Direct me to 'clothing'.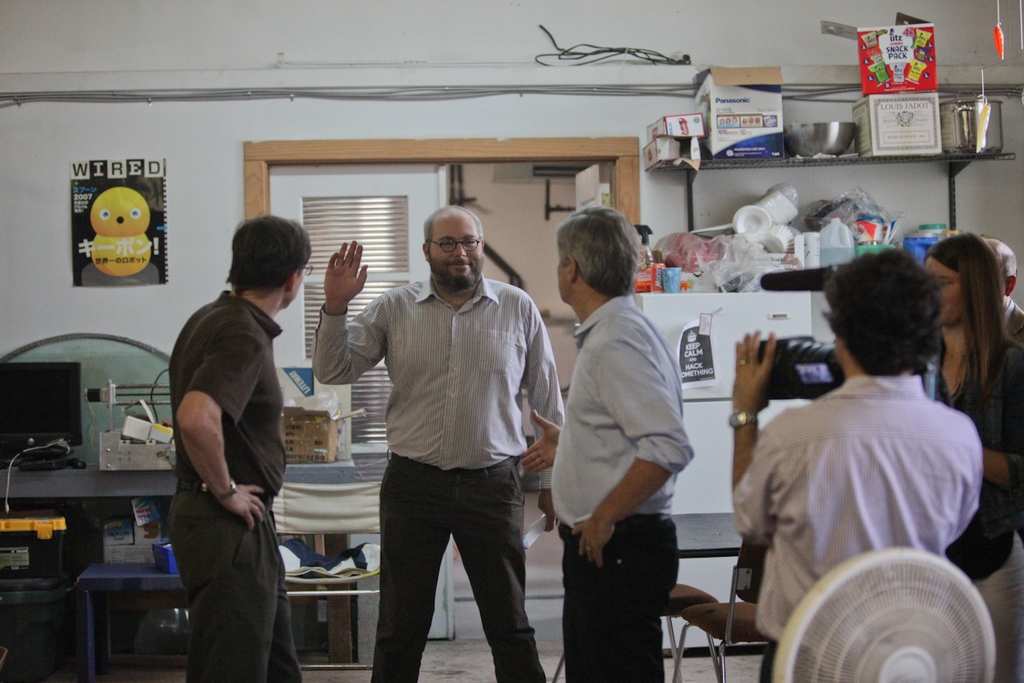
Direction: 328:219:564:668.
